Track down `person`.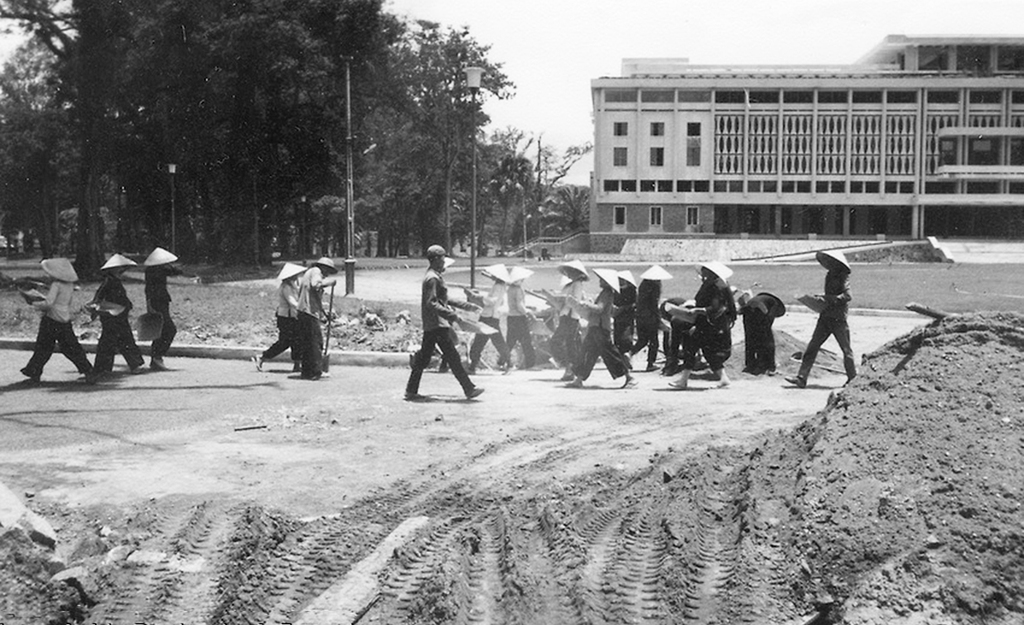
Tracked to region(738, 282, 768, 377).
